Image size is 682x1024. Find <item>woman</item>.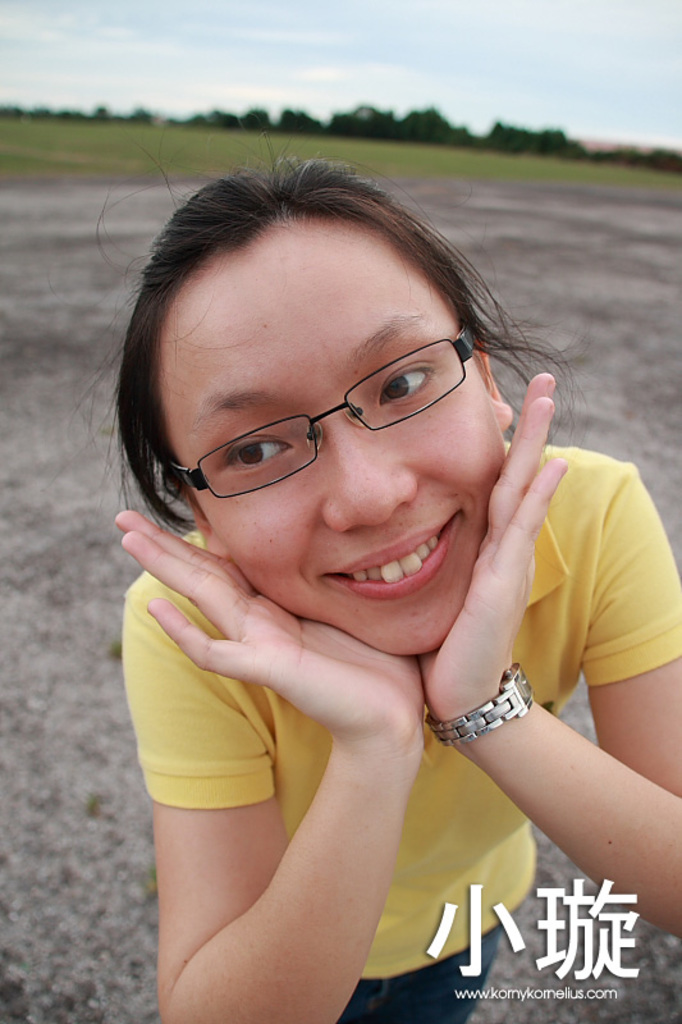
bbox(67, 133, 655, 1014).
